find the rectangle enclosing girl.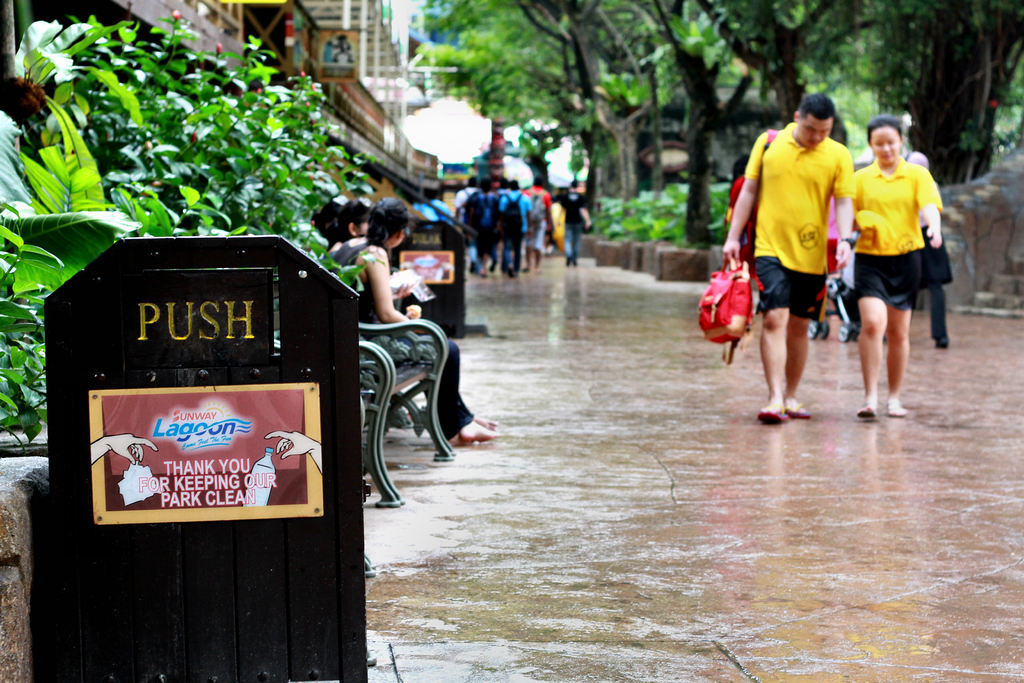
(x1=329, y1=197, x2=497, y2=446).
